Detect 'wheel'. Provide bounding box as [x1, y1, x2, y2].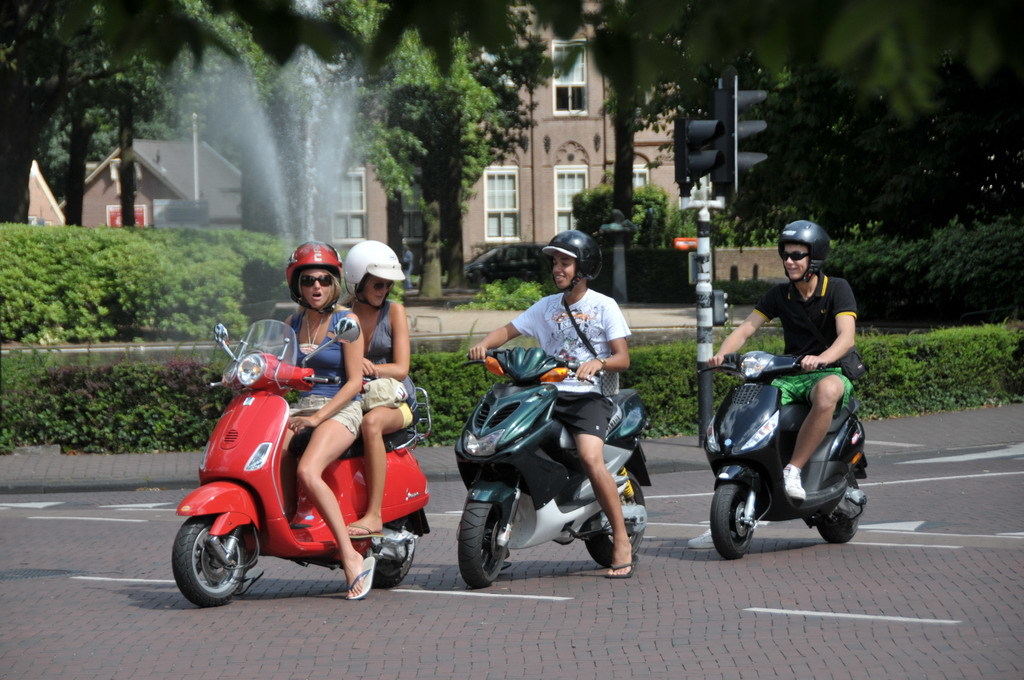
[583, 472, 647, 566].
